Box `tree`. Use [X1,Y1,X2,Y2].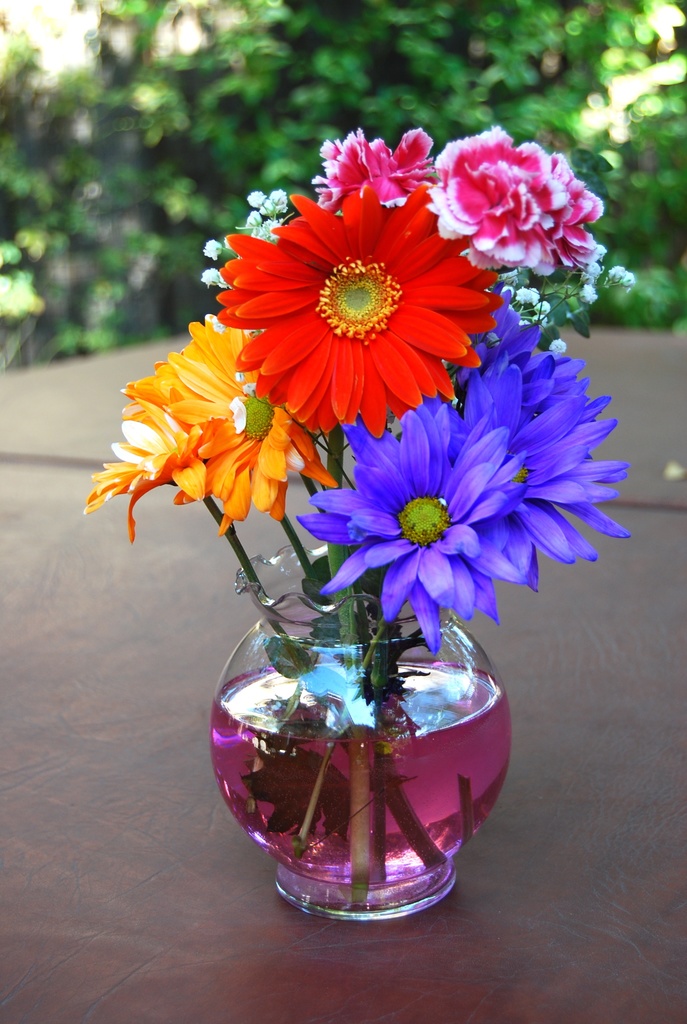
[0,0,686,368].
